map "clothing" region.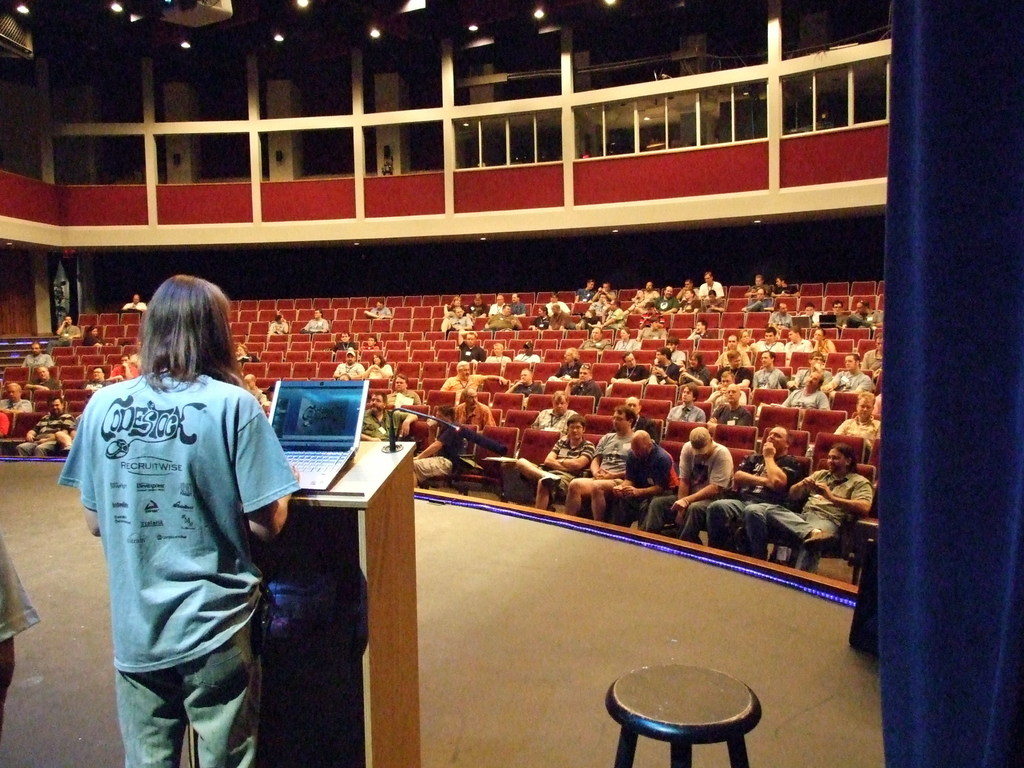
Mapped to bbox(826, 311, 846, 328).
